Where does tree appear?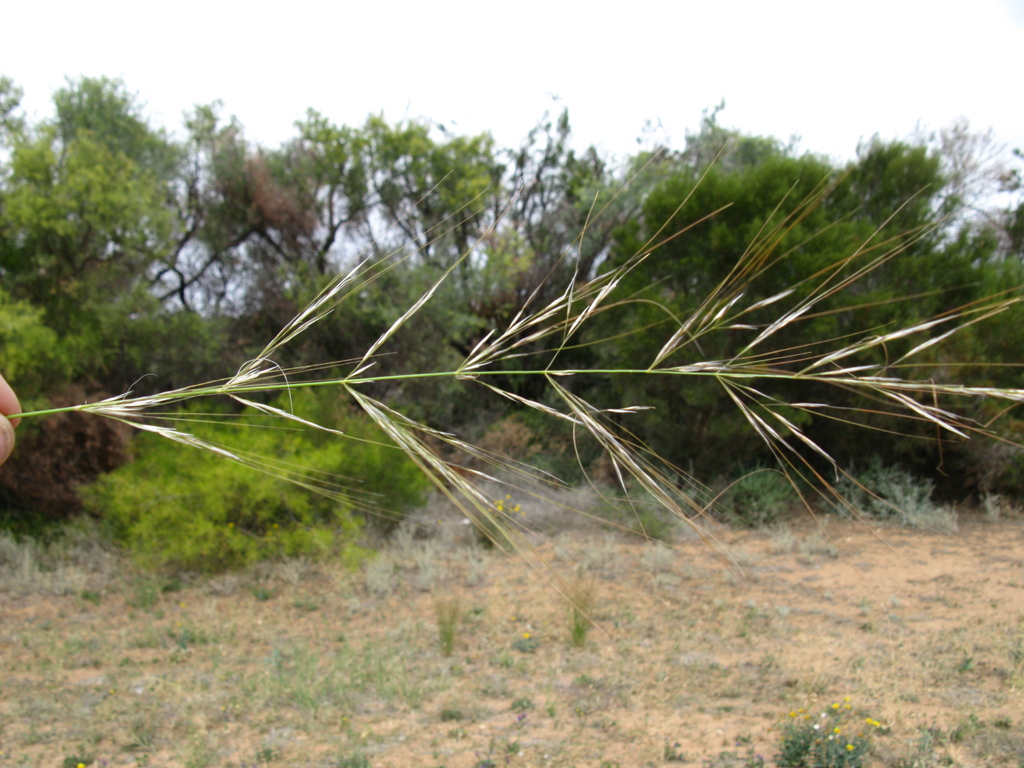
Appears at Rect(0, 72, 198, 414).
